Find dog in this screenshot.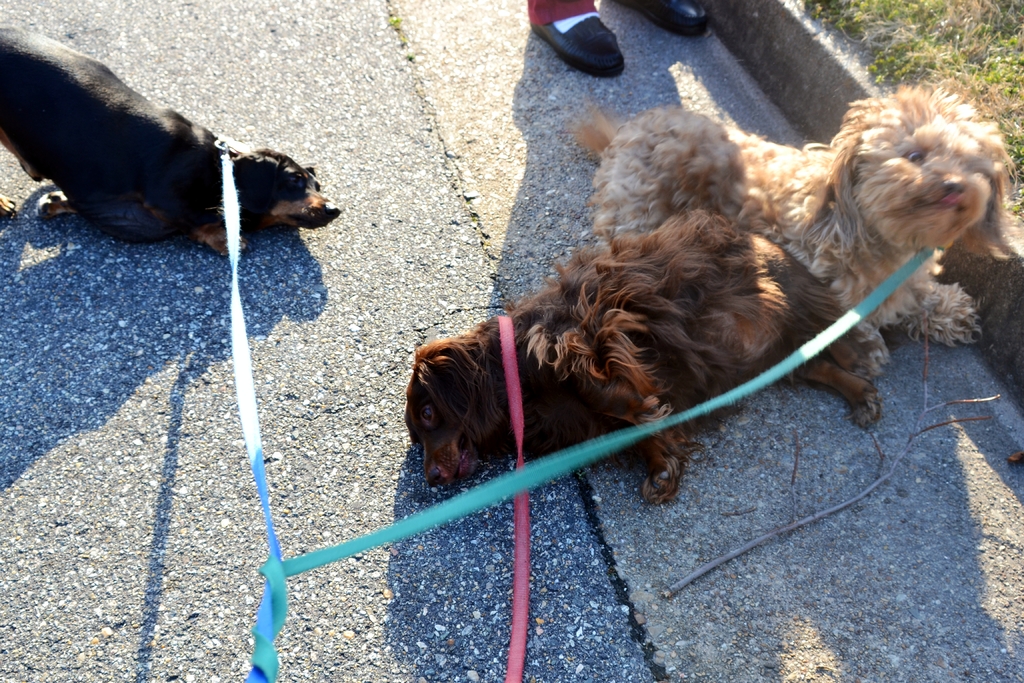
The bounding box for dog is [x1=577, y1=85, x2=1023, y2=343].
